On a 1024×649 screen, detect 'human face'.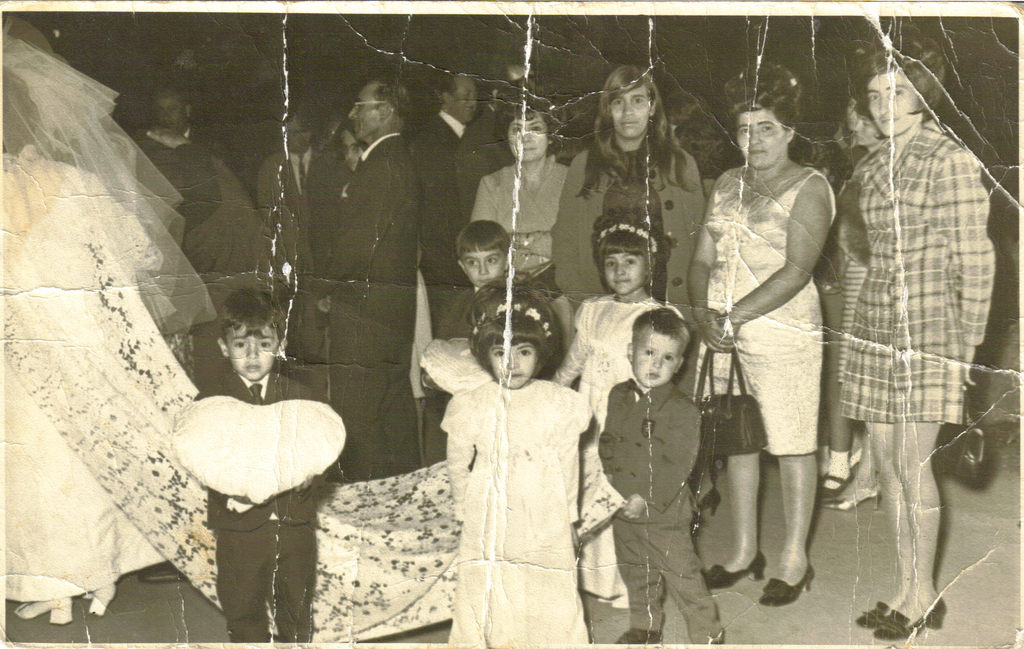
<box>511,119,551,163</box>.
